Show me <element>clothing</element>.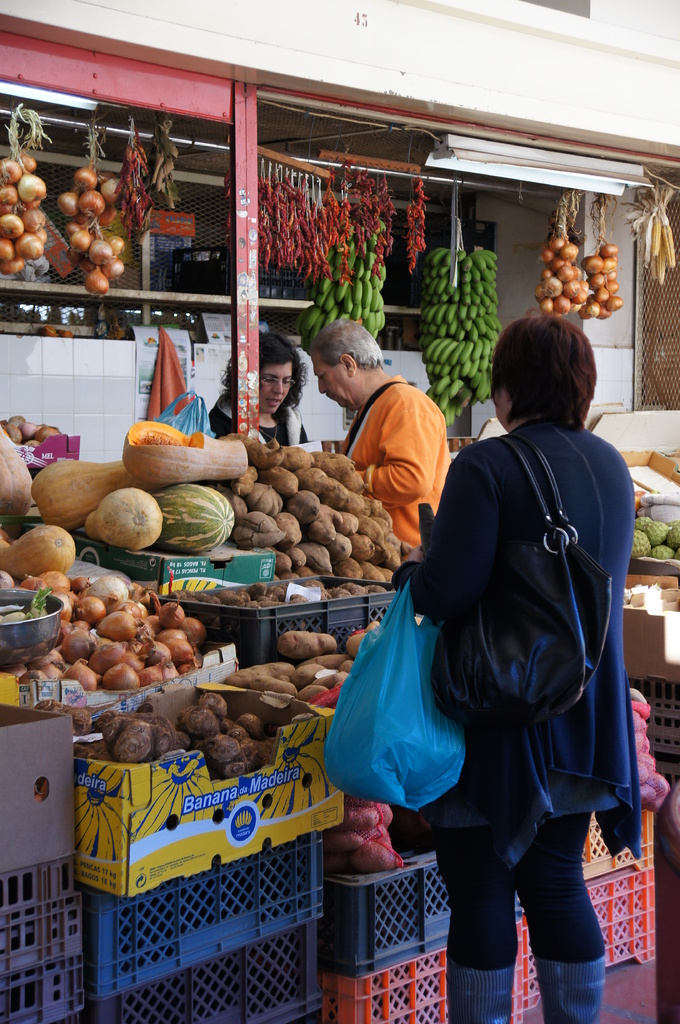
<element>clothing</element> is here: [left=188, top=388, right=305, bottom=449].
